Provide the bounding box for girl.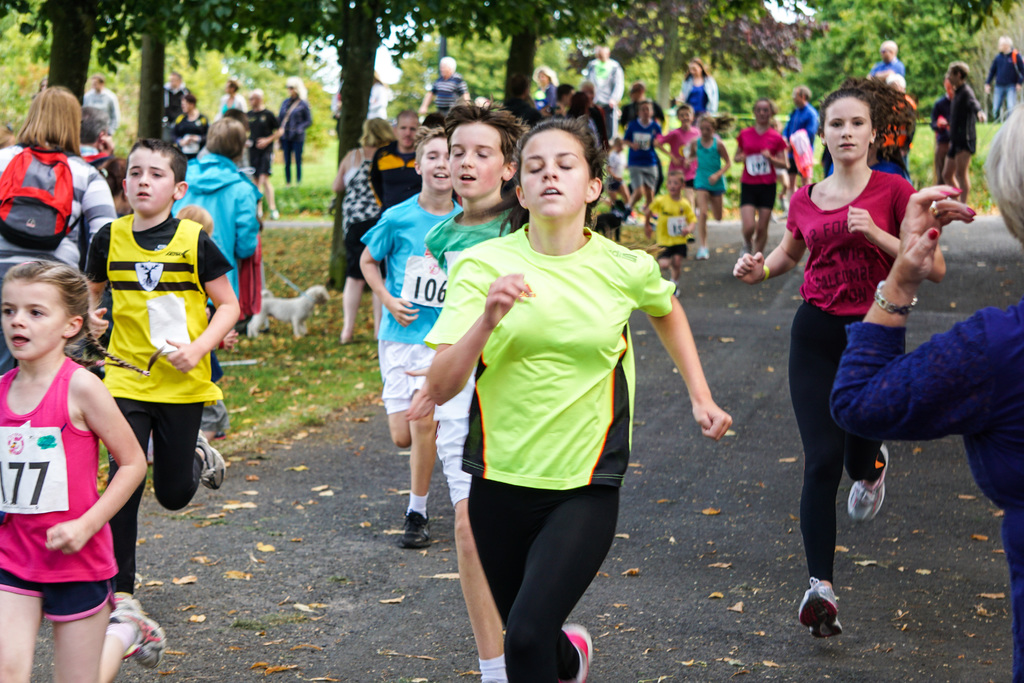
424,118,730,682.
